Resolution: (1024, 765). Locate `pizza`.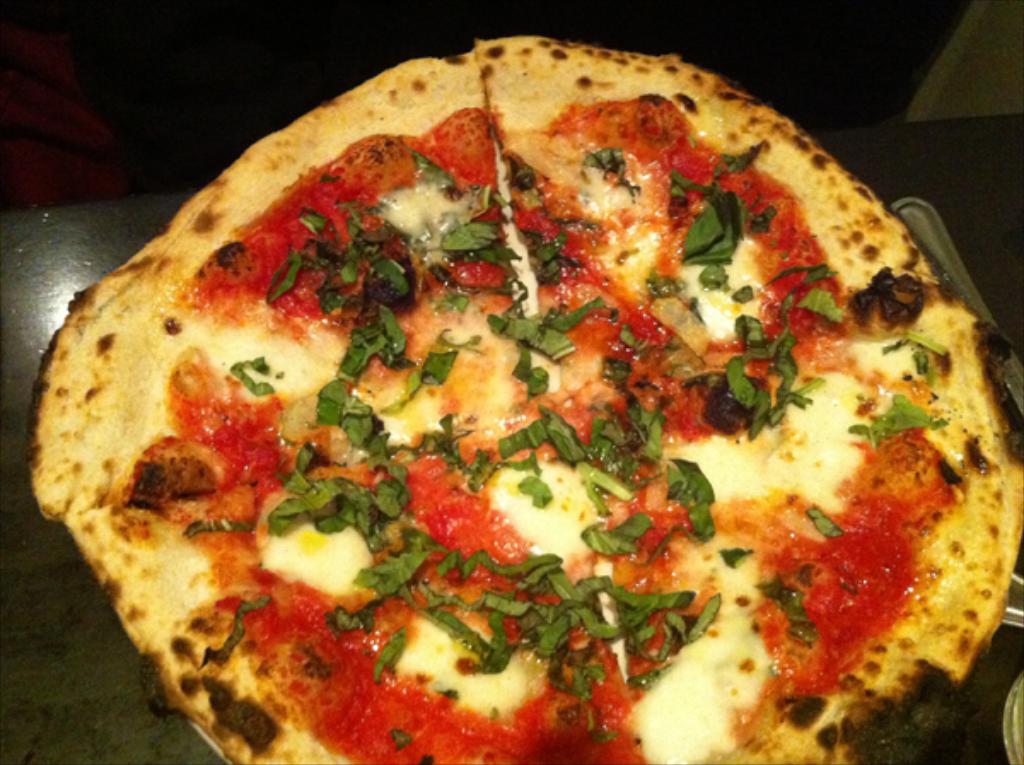
51:29:1005:764.
